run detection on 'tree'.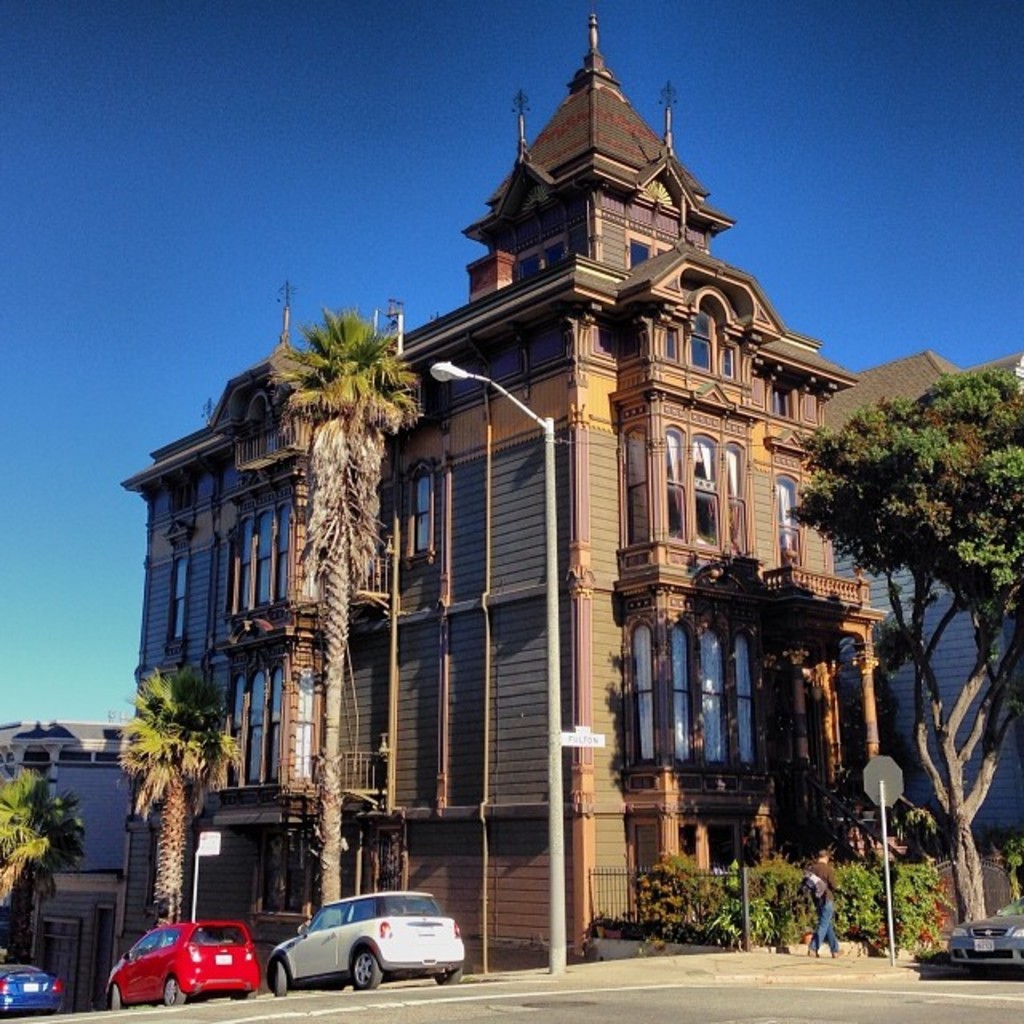
Result: 115 664 246 923.
